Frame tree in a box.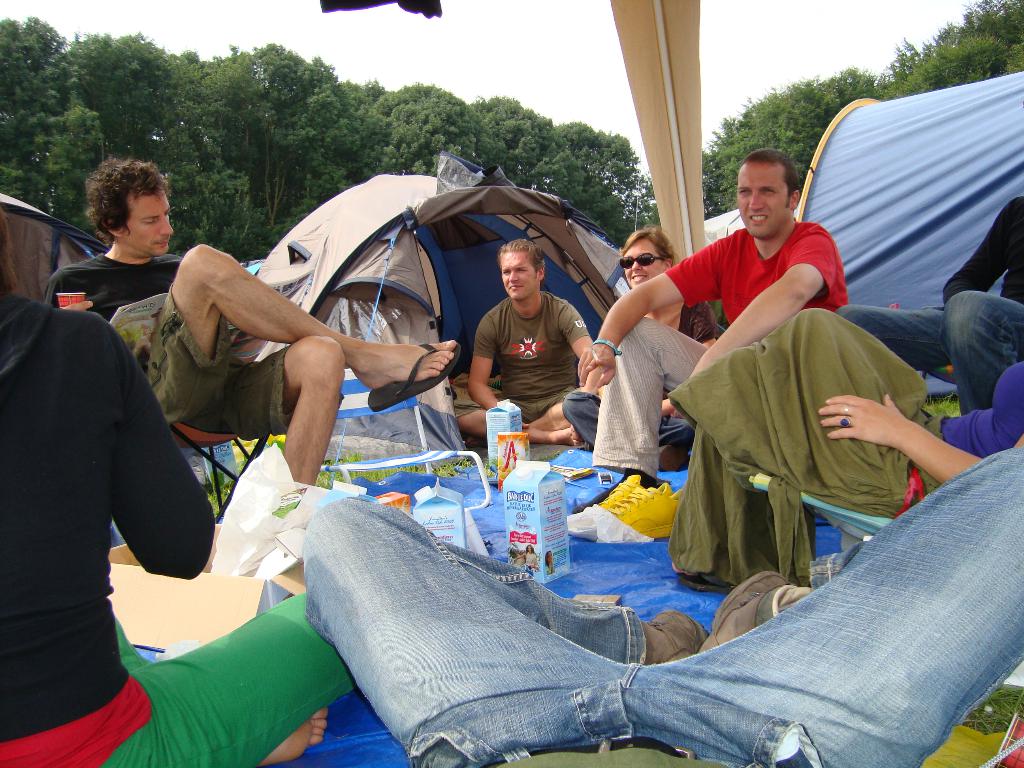
<region>700, 0, 1021, 221</region>.
